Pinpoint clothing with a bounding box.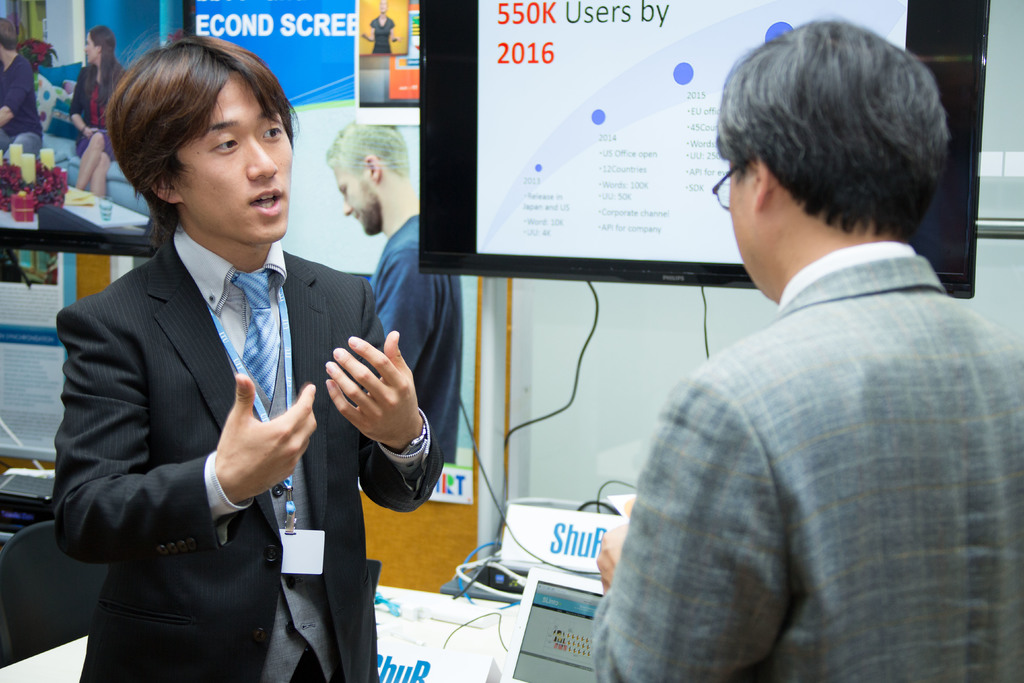
55 227 422 680.
